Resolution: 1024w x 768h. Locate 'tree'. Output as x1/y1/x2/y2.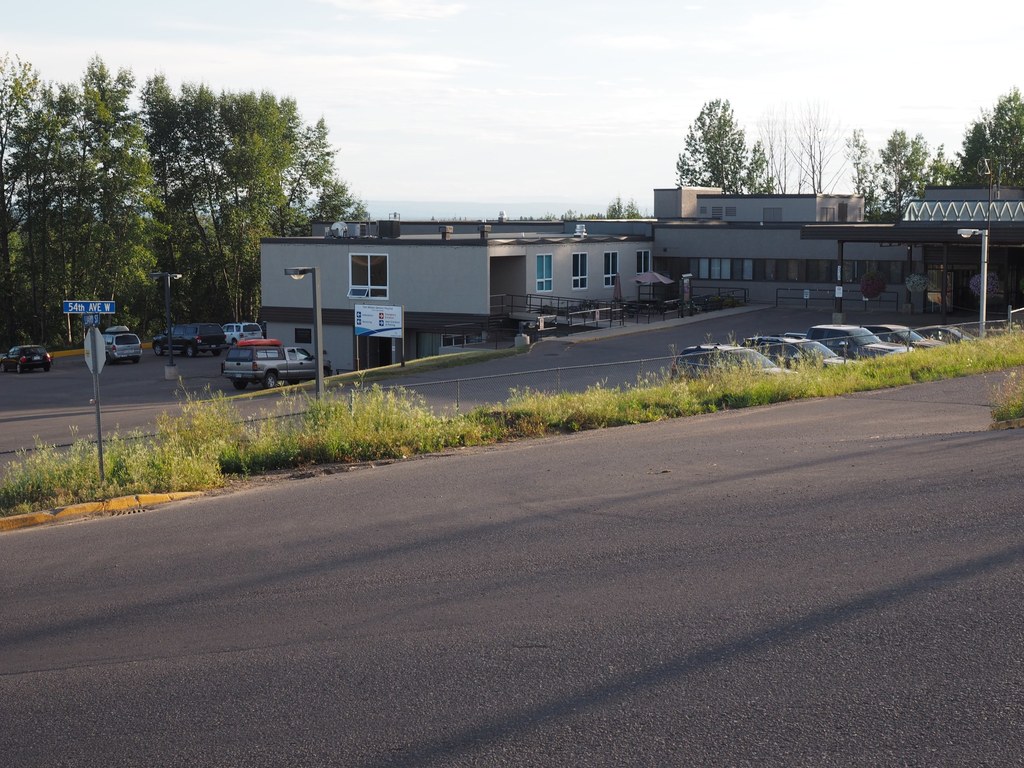
678/89/767/187.
